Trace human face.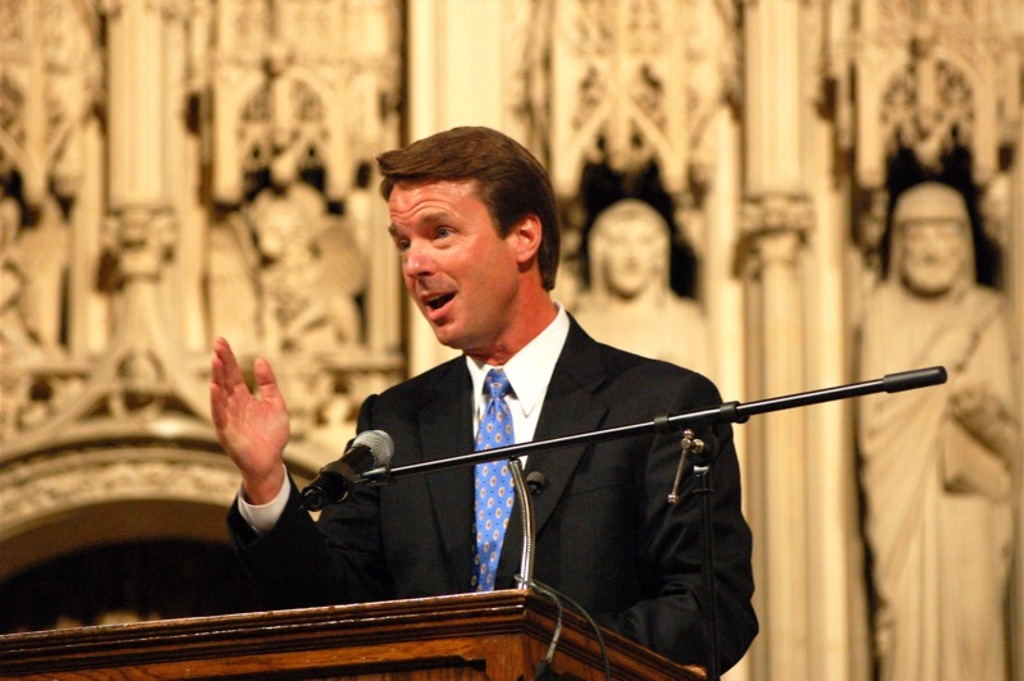
Traced to crop(603, 218, 649, 288).
